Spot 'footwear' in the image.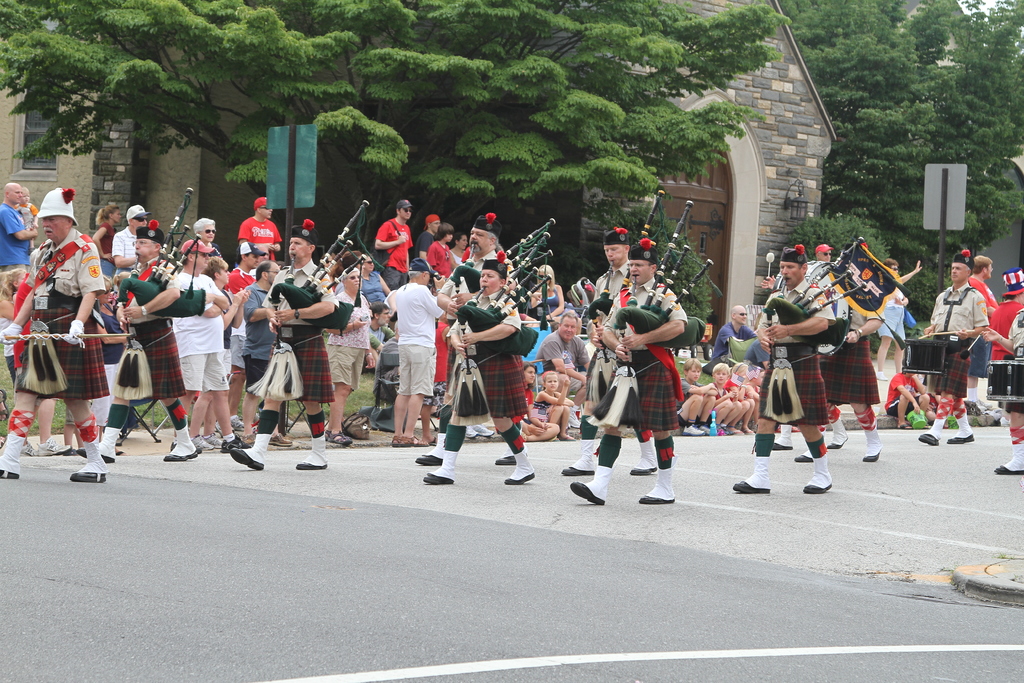
'footwear' found at x1=832, y1=420, x2=849, y2=450.
